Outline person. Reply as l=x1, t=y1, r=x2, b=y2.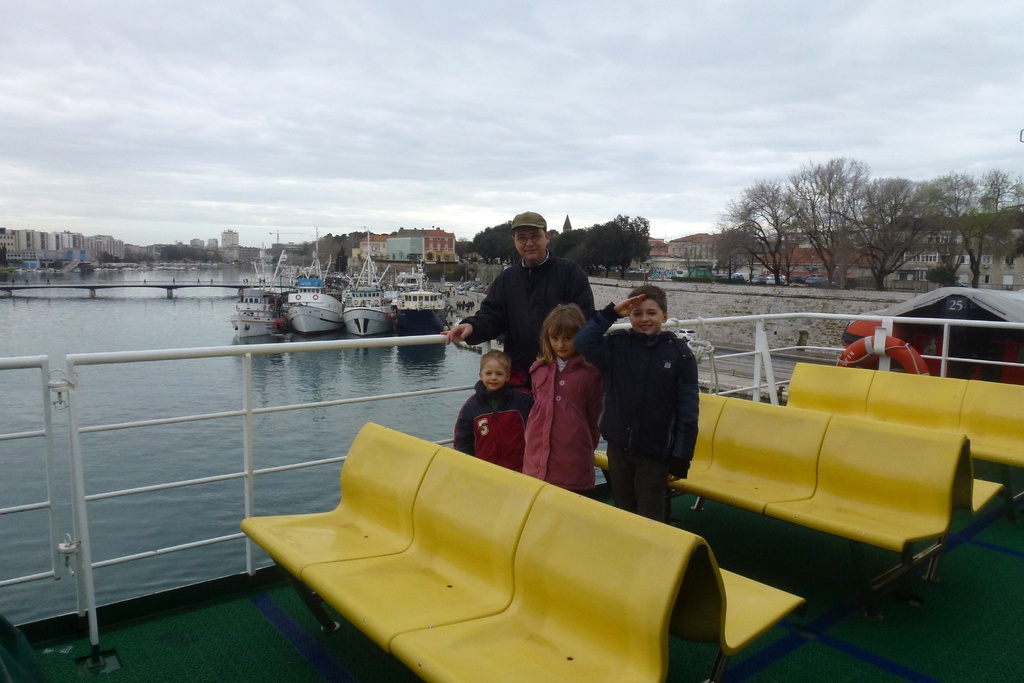
l=444, t=211, r=604, b=404.
